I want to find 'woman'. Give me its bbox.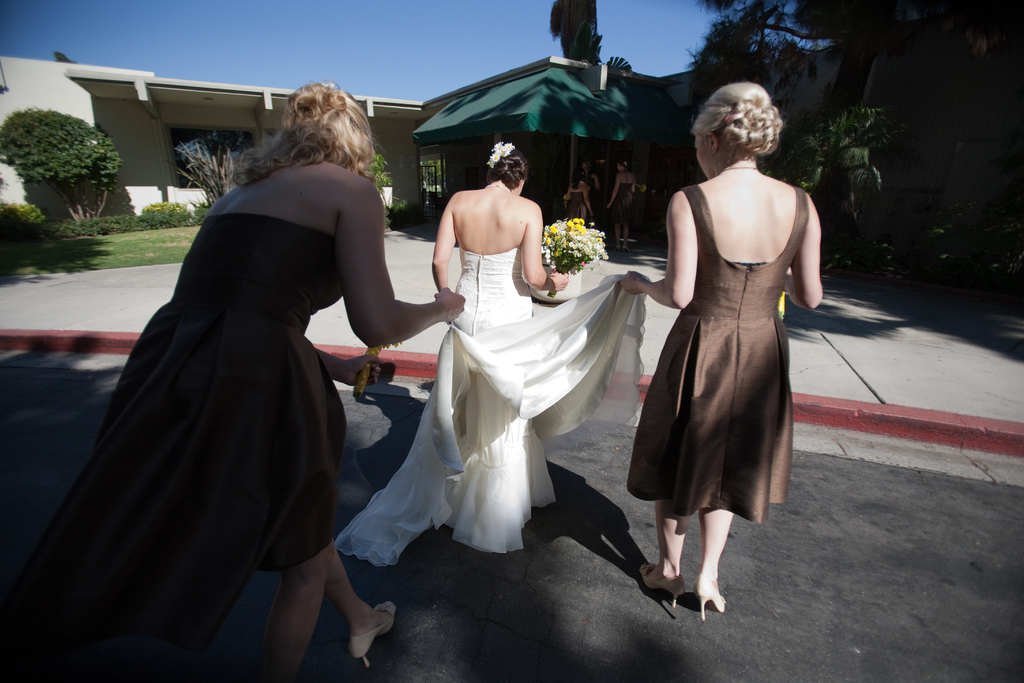
l=53, t=81, r=467, b=682.
